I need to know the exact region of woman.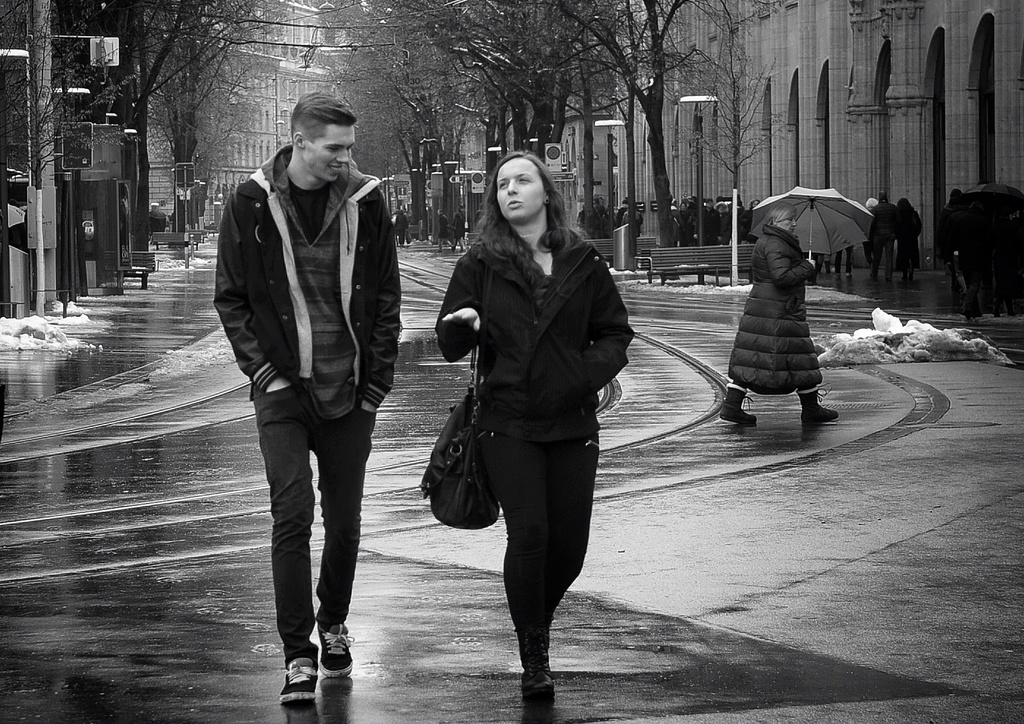
Region: bbox=[717, 198, 838, 424].
